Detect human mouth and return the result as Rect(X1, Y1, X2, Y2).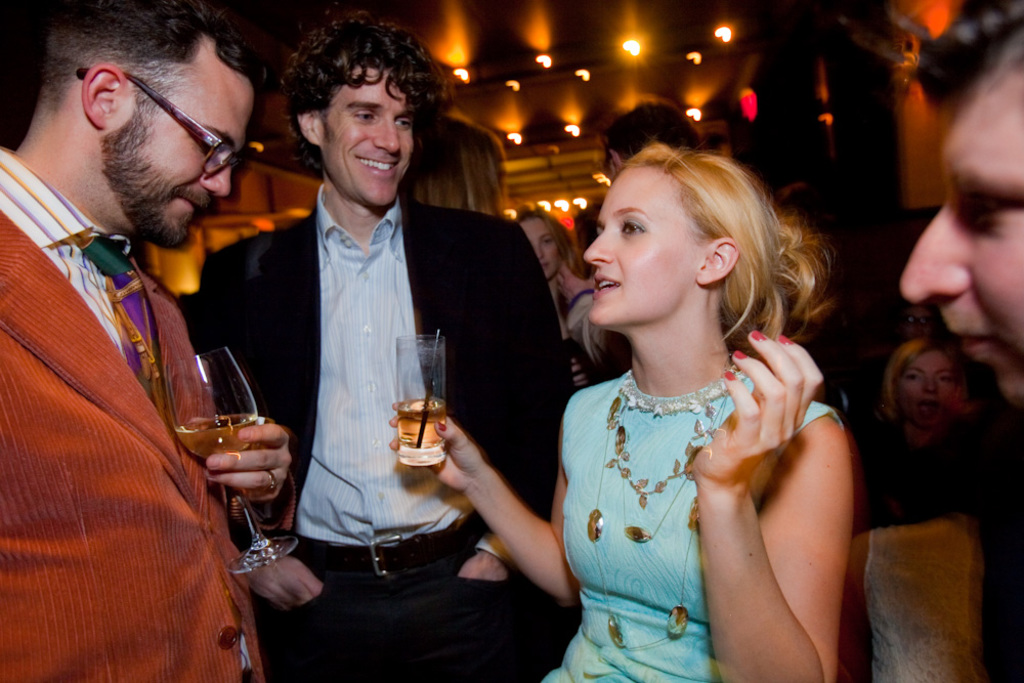
Rect(354, 155, 401, 176).
